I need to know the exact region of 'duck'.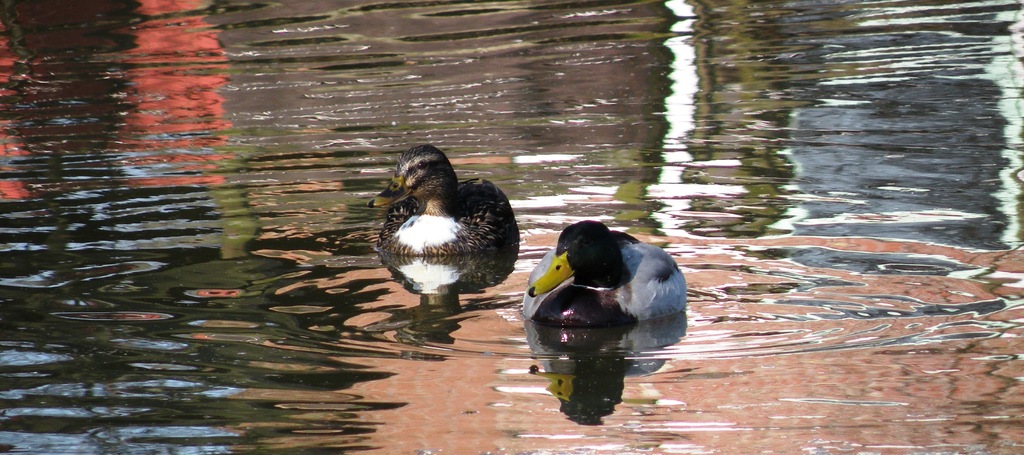
Region: crop(367, 147, 531, 269).
